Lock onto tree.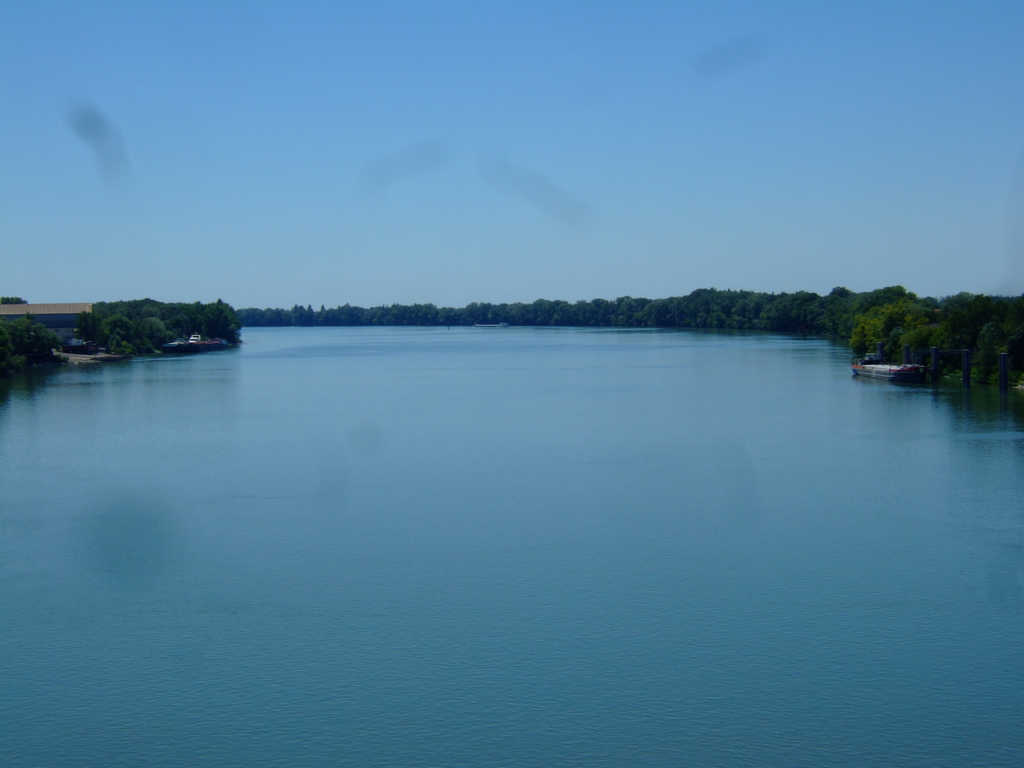
Locked: box(0, 292, 30, 304).
